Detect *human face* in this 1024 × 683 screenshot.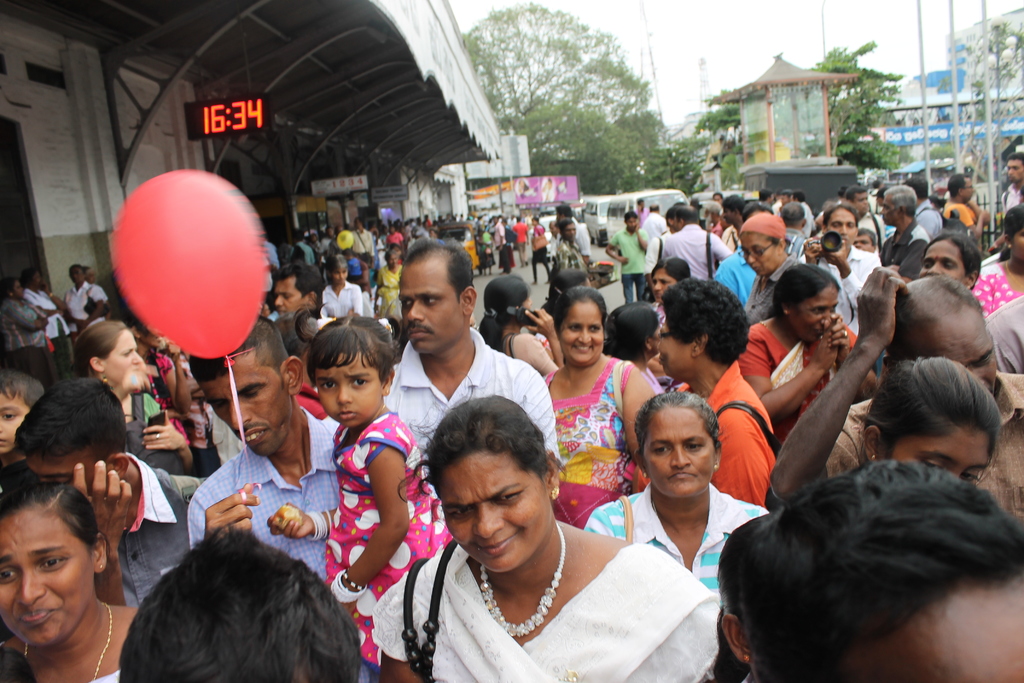
Detection: {"x1": 879, "y1": 193, "x2": 897, "y2": 224}.
